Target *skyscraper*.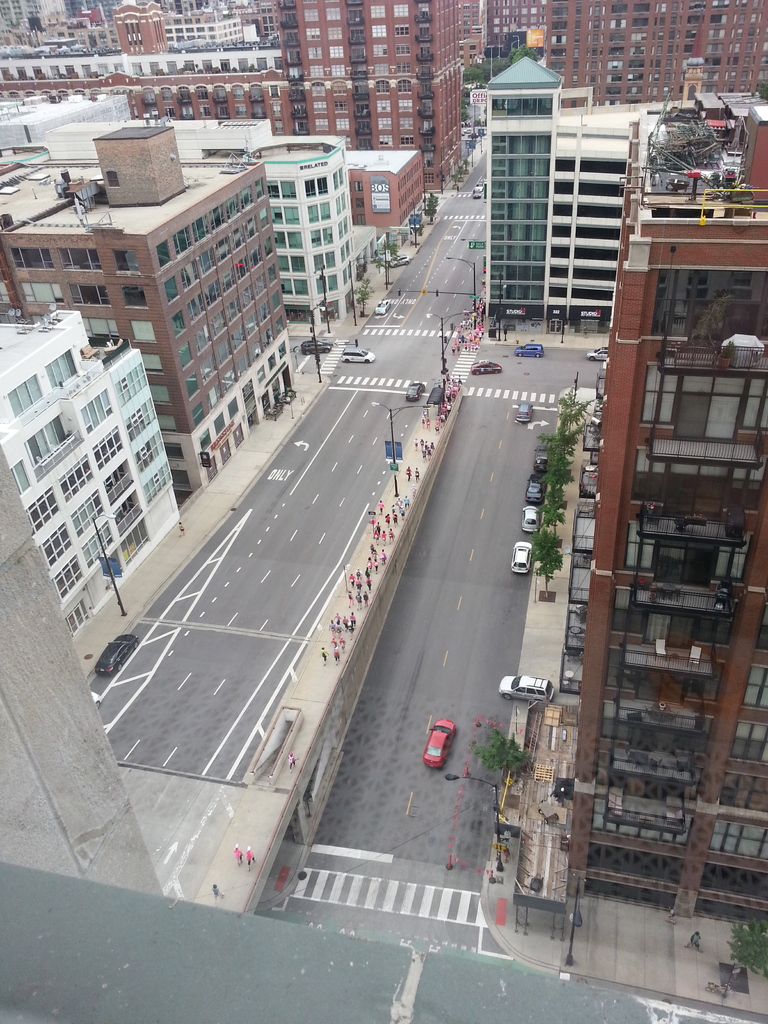
Target region: x1=1 y1=323 x2=181 y2=678.
